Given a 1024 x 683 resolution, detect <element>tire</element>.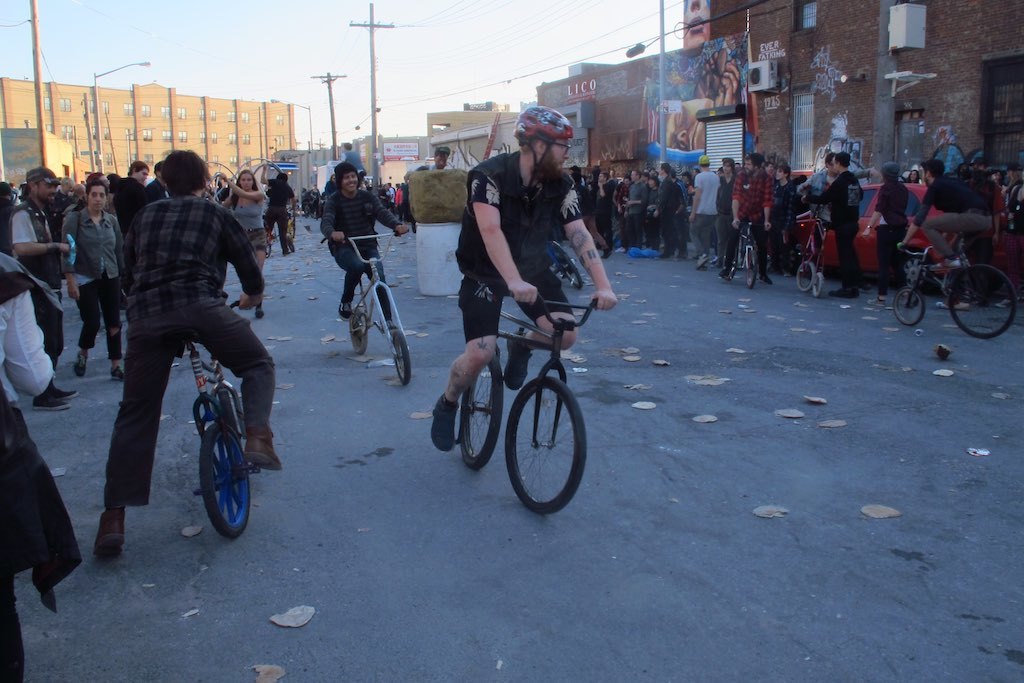
794/263/822/291.
